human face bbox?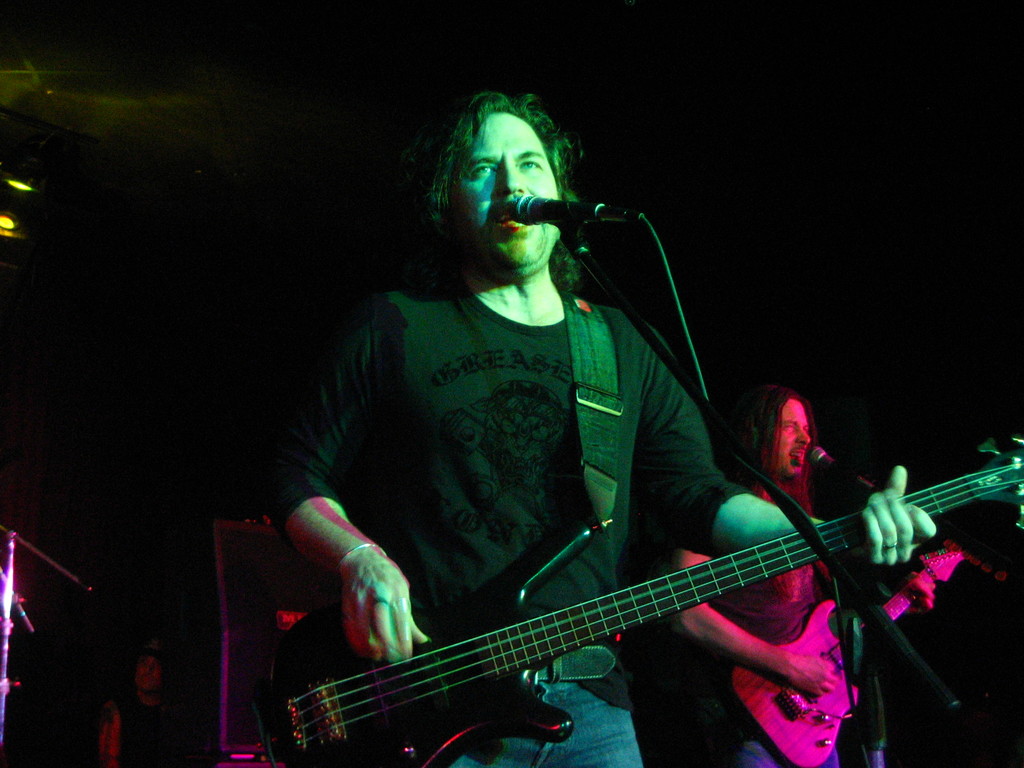
bbox=(444, 113, 561, 271)
